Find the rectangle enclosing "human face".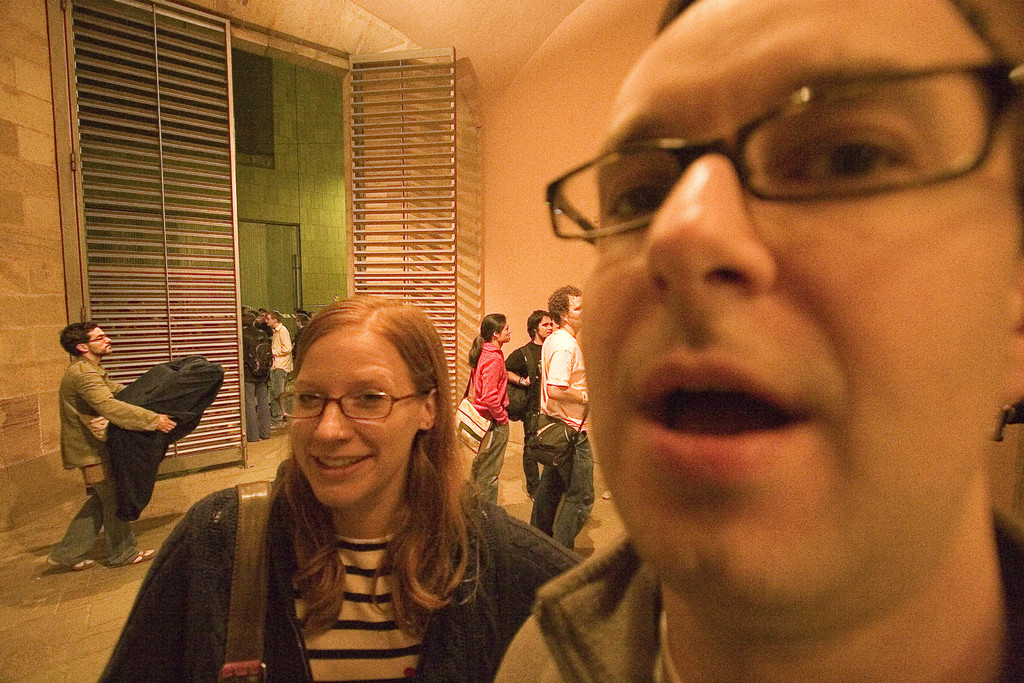
[83, 327, 112, 358].
